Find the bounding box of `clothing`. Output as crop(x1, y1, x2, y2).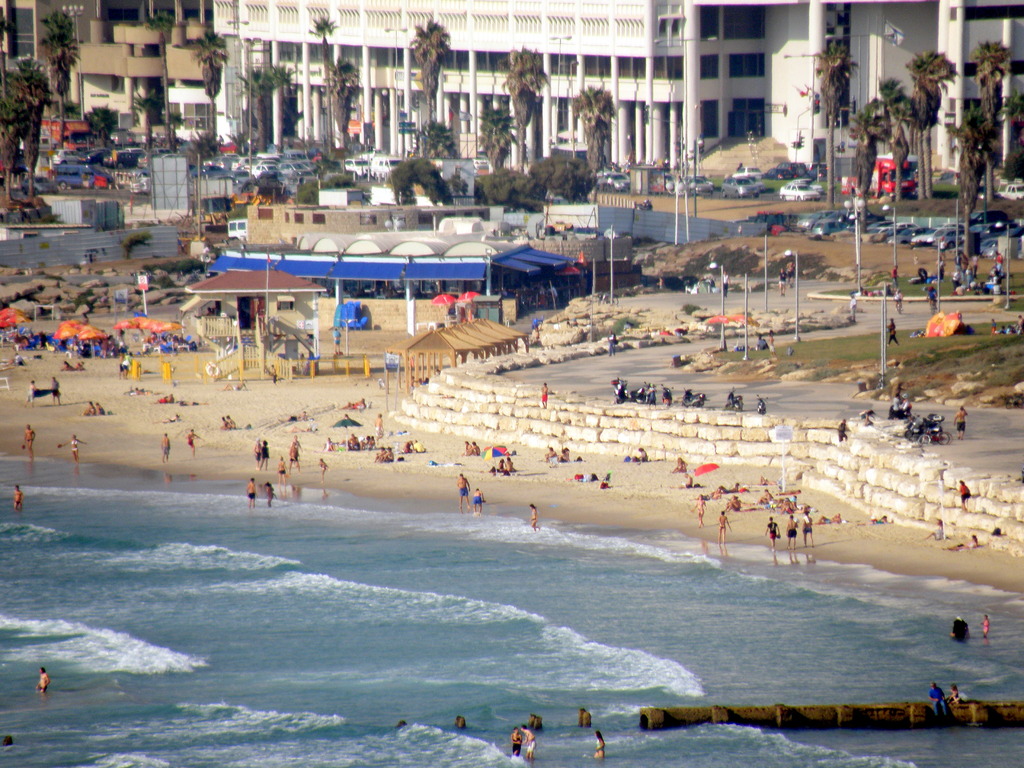
crop(292, 460, 295, 461).
